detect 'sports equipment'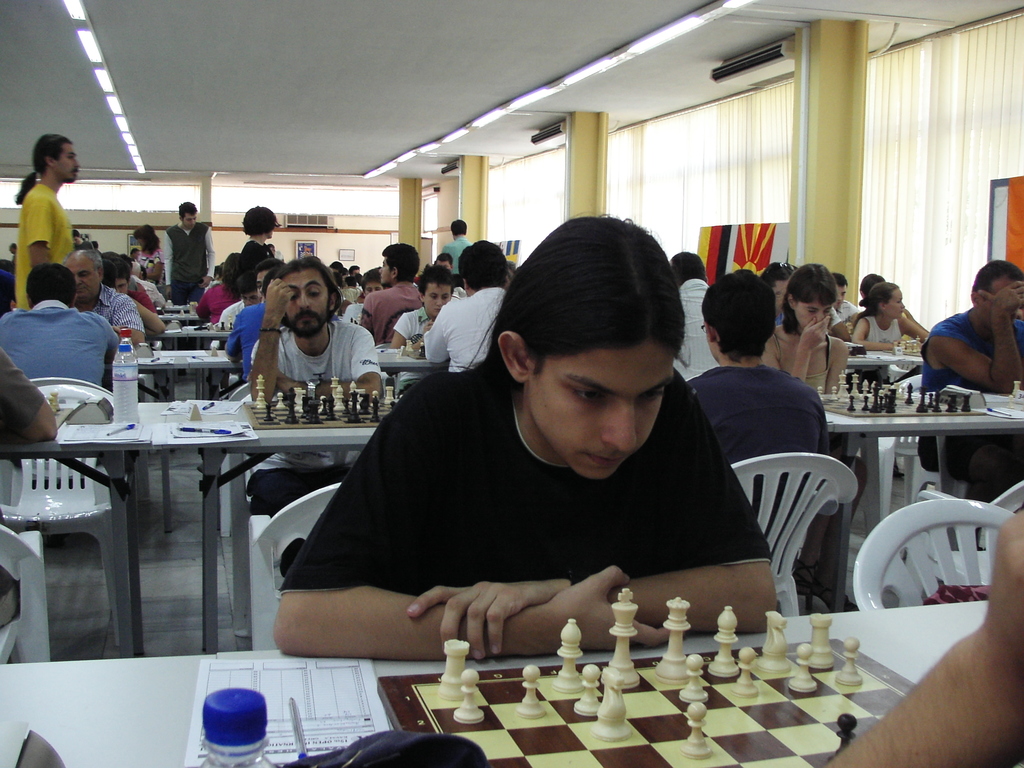
bbox=(513, 664, 545, 723)
